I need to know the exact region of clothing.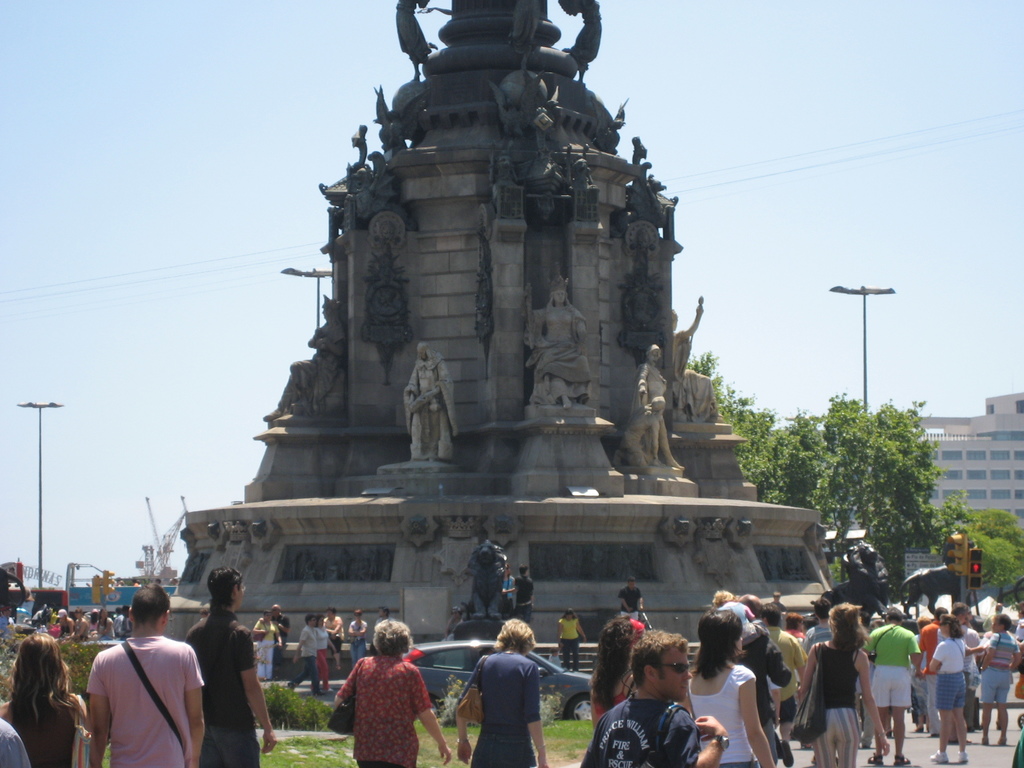
Region: box(733, 620, 791, 767).
